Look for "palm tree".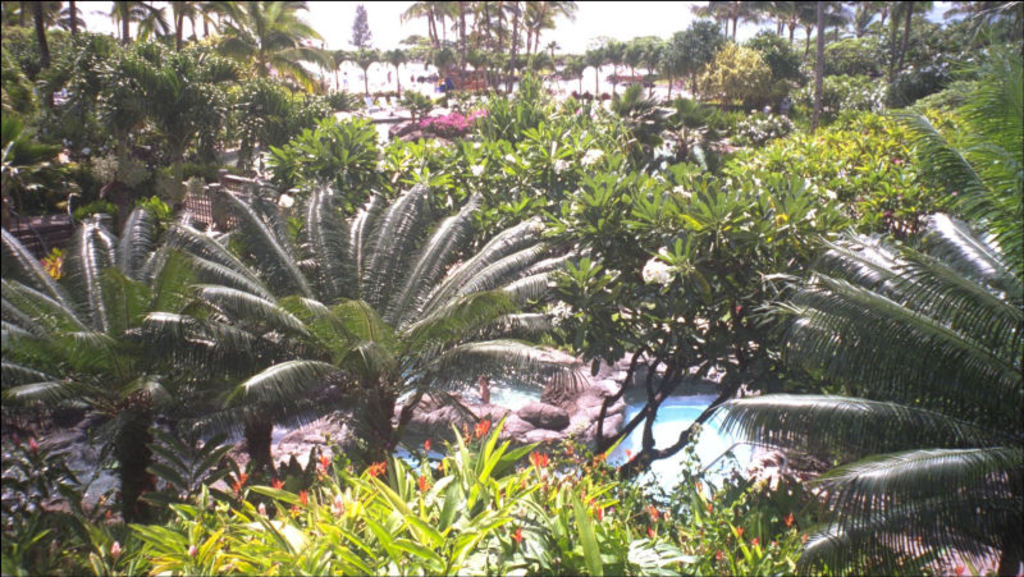
Found: <bbox>709, 0, 762, 29</bbox>.
